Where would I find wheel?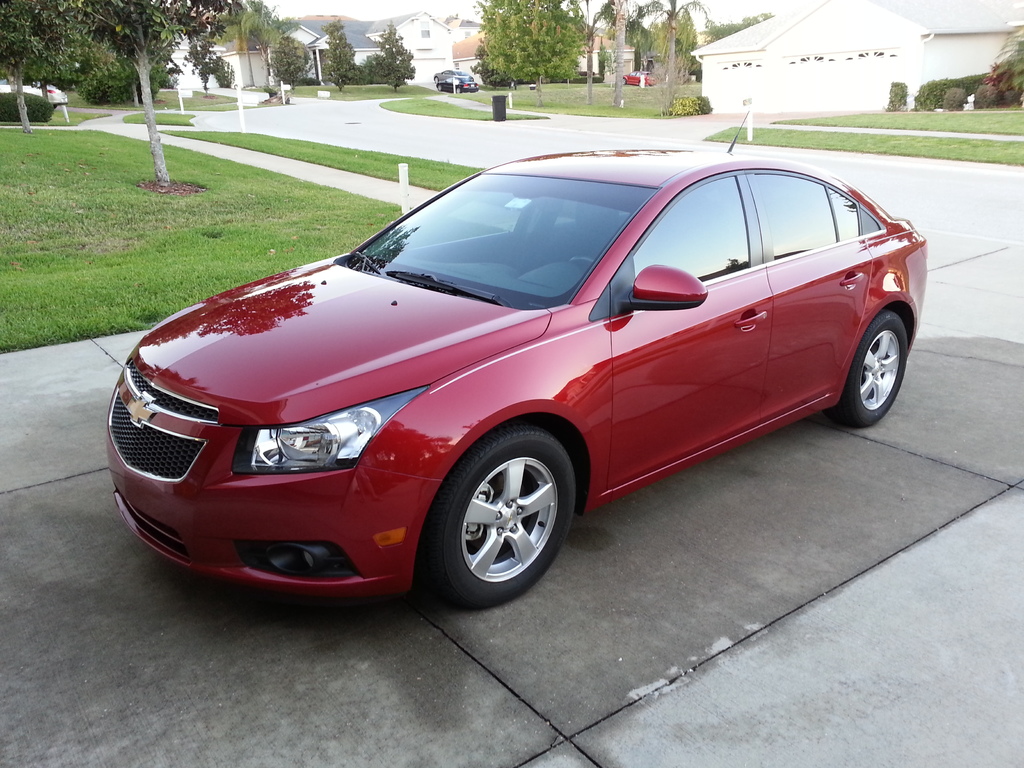
At <region>429, 430, 577, 599</region>.
